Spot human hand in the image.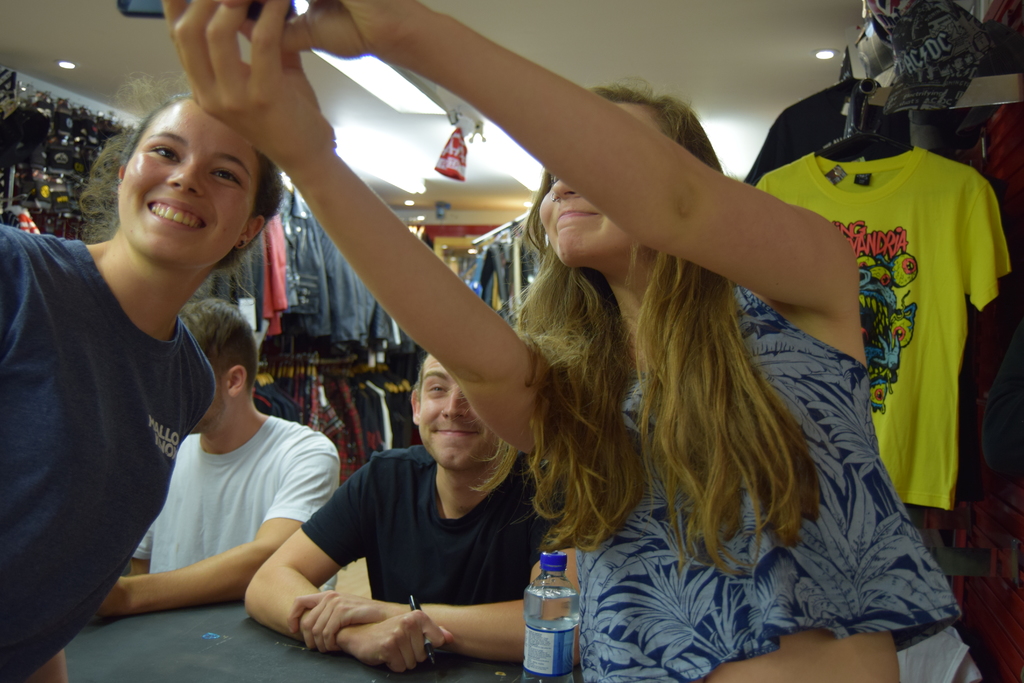
human hand found at left=154, top=5, right=348, bottom=150.
